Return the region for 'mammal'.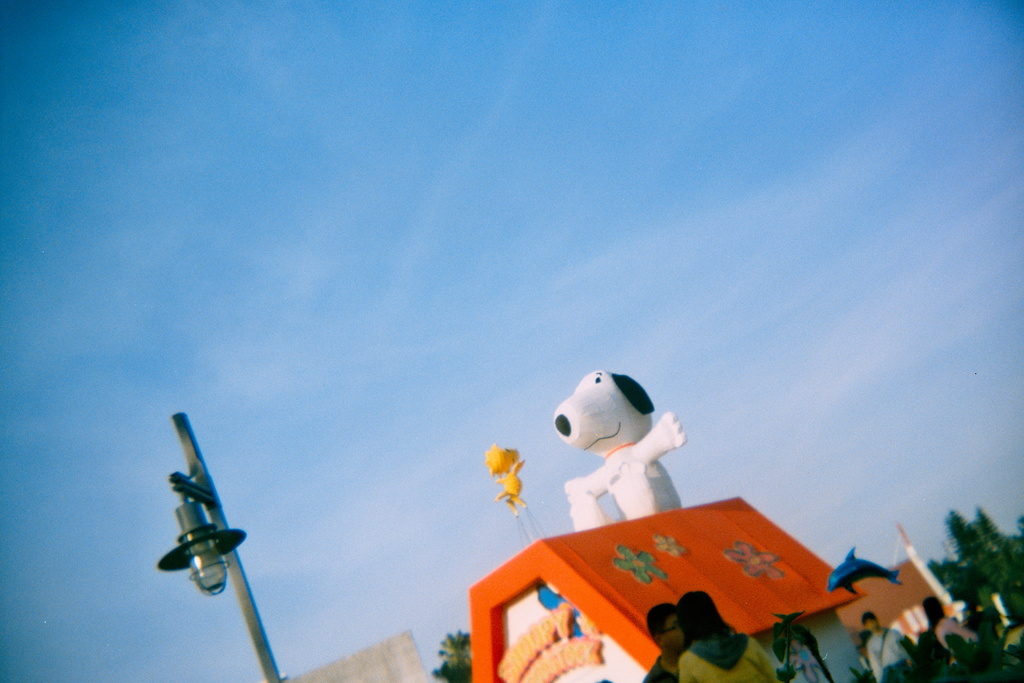
bbox=[639, 607, 690, 682].
